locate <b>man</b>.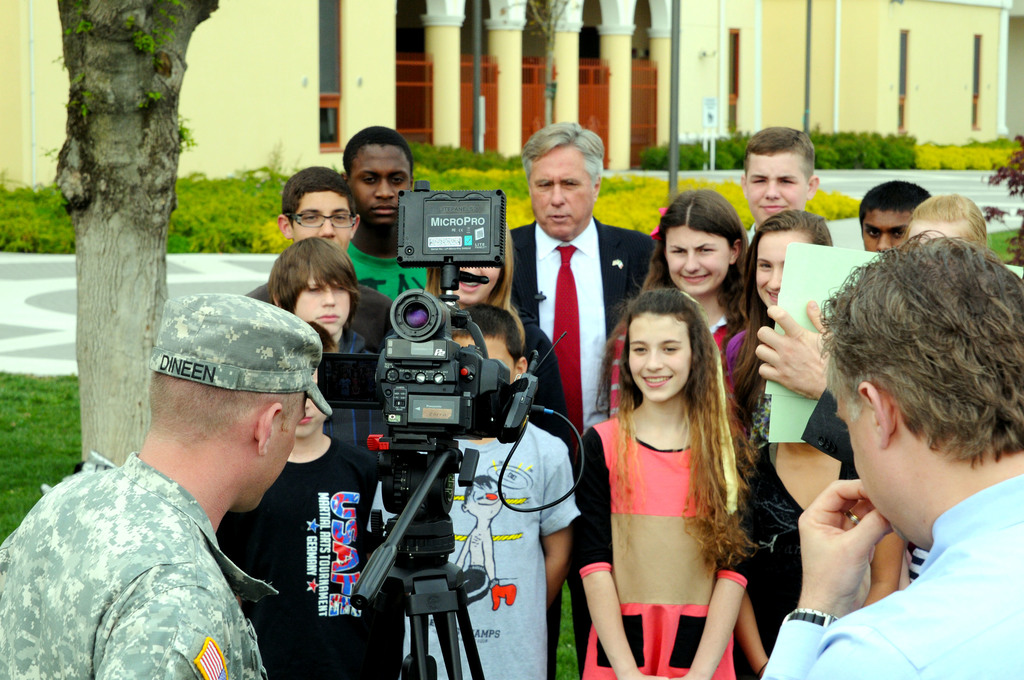
Bounding box: pyautogui.locateOnScreen(748, 128, 820, 223).
